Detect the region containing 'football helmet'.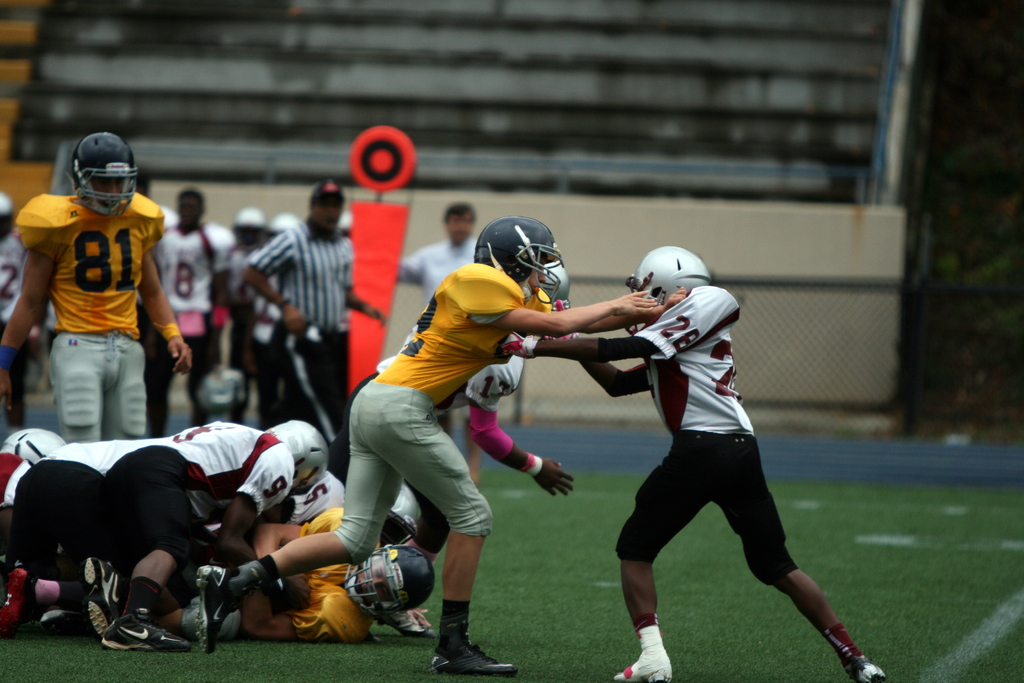
BBox(341, 541, 438, 614).
